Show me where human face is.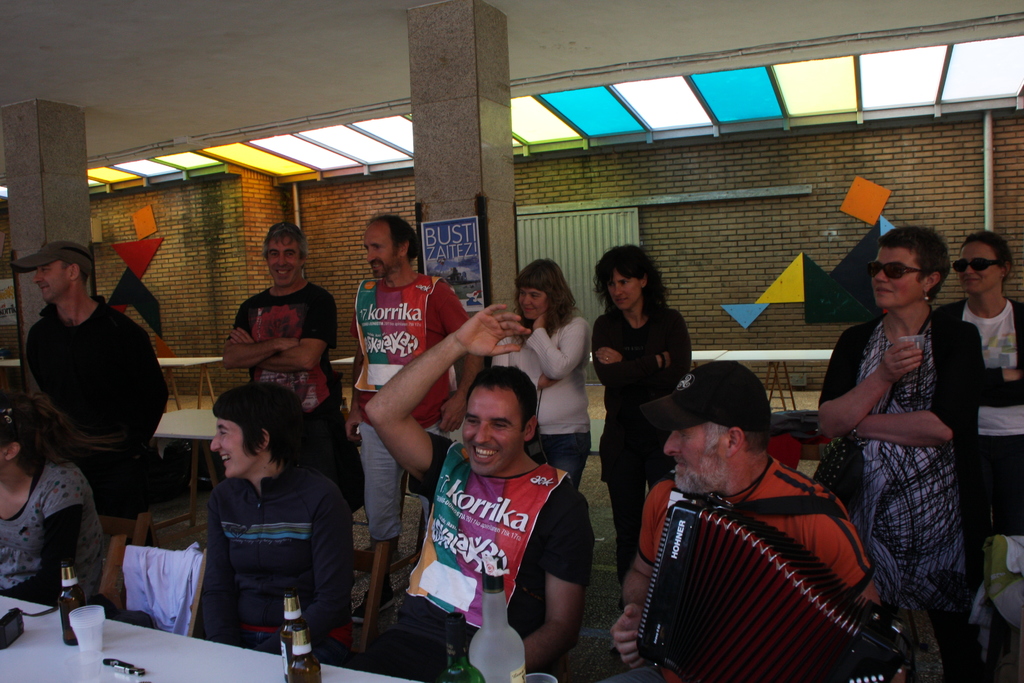
human face is at (876, 242, 928, 307).
